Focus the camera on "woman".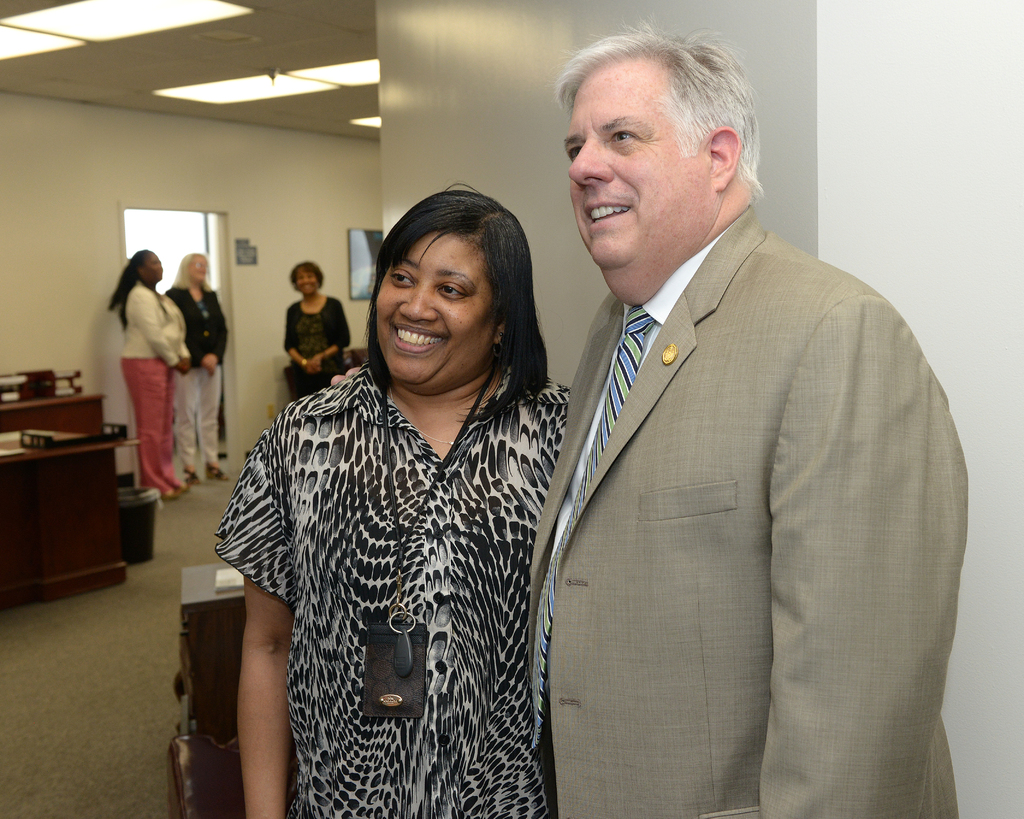
Focus region: {"x1": 164, "y1": 252, "x2": 228, "y2": 484}.
